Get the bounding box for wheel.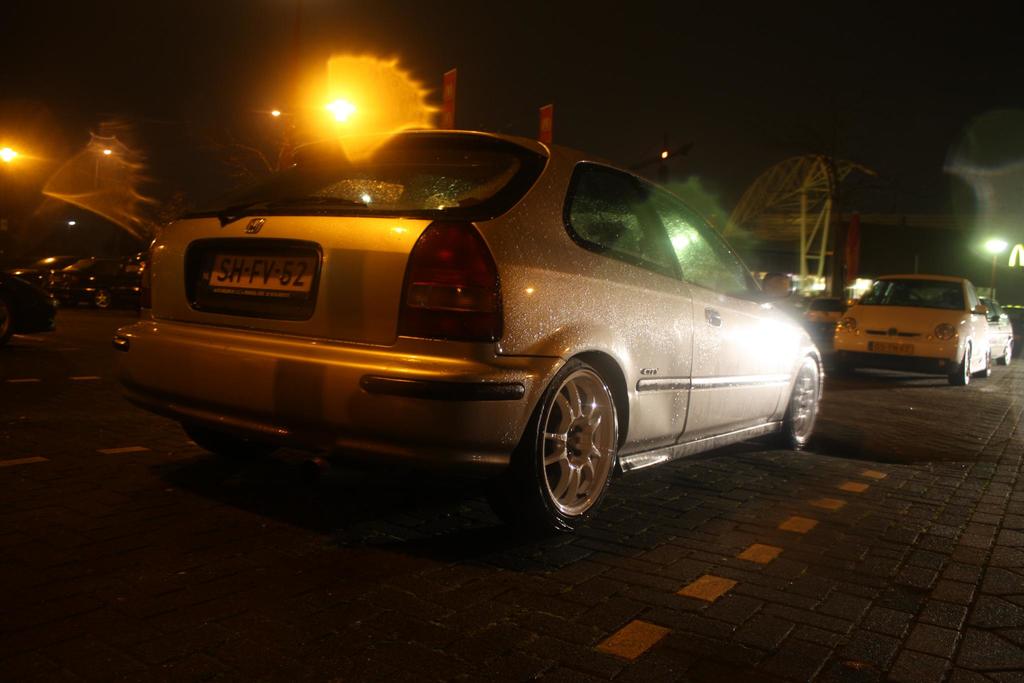
x1=180, y1=416, x2=304, y2=461.
